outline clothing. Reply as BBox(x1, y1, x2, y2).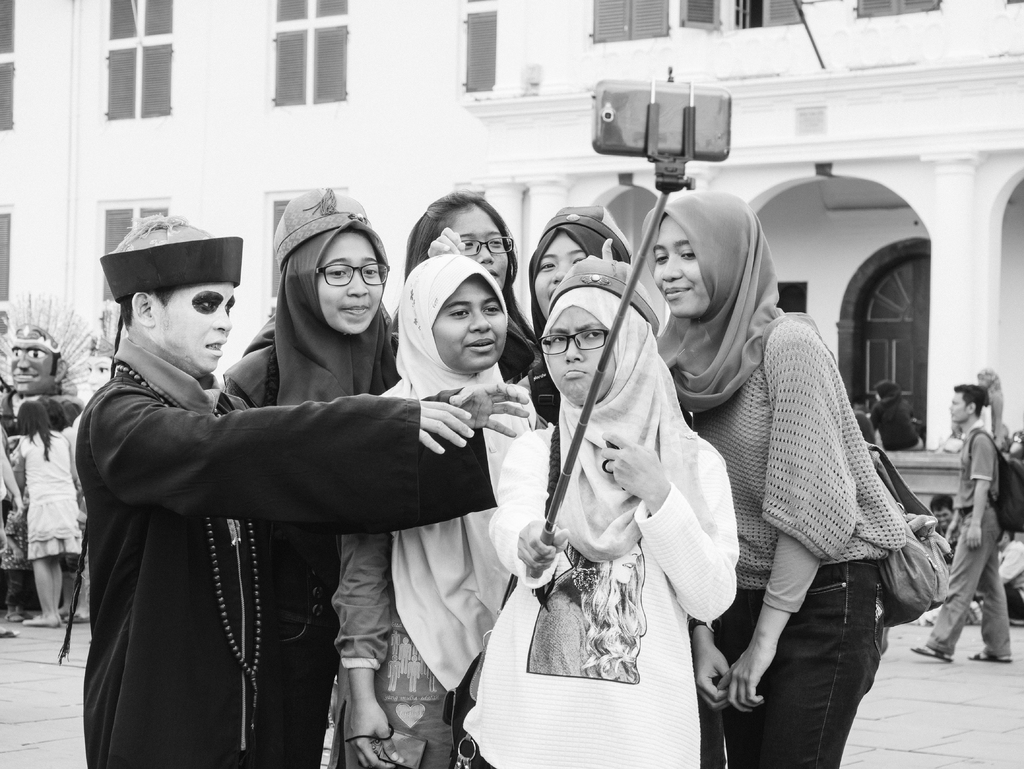
BBox(20, 433, 77, 562).
